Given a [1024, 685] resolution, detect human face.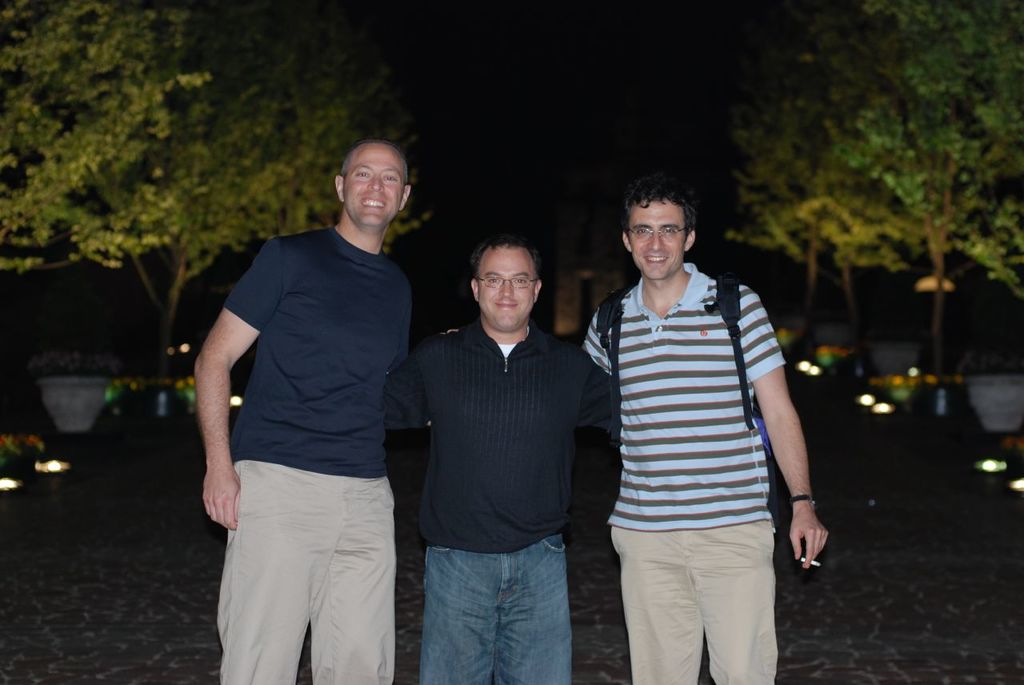
341:142:401:229.
